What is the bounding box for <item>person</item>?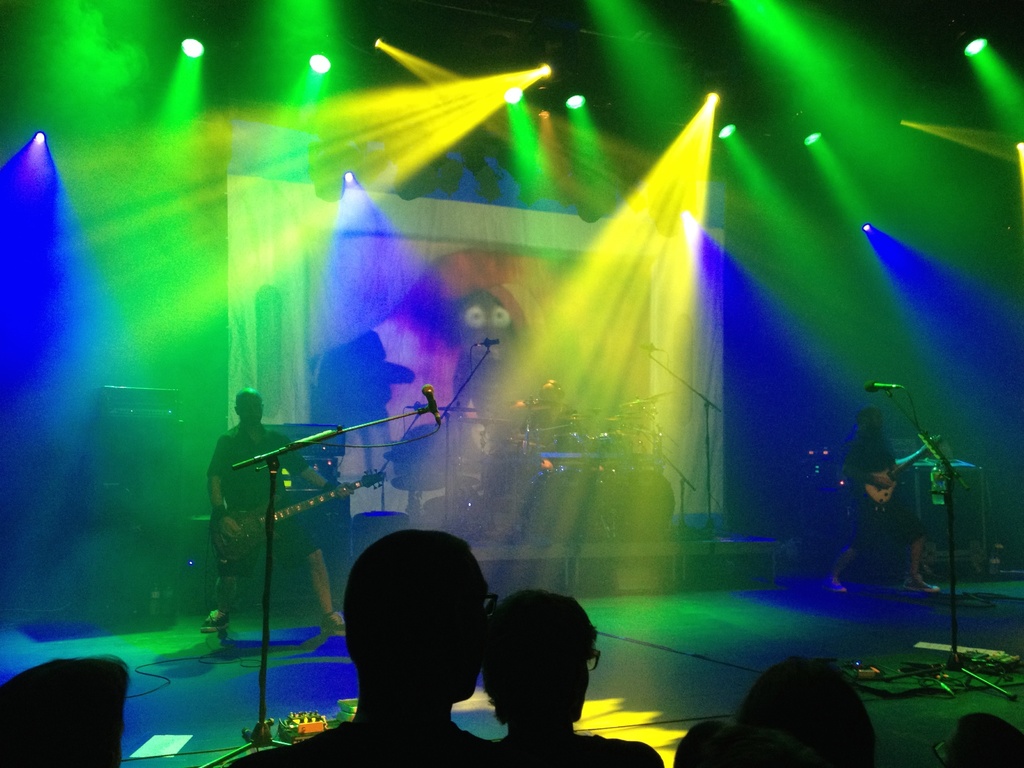
(x1=934, y1=709, x2=1023, y2=767).
